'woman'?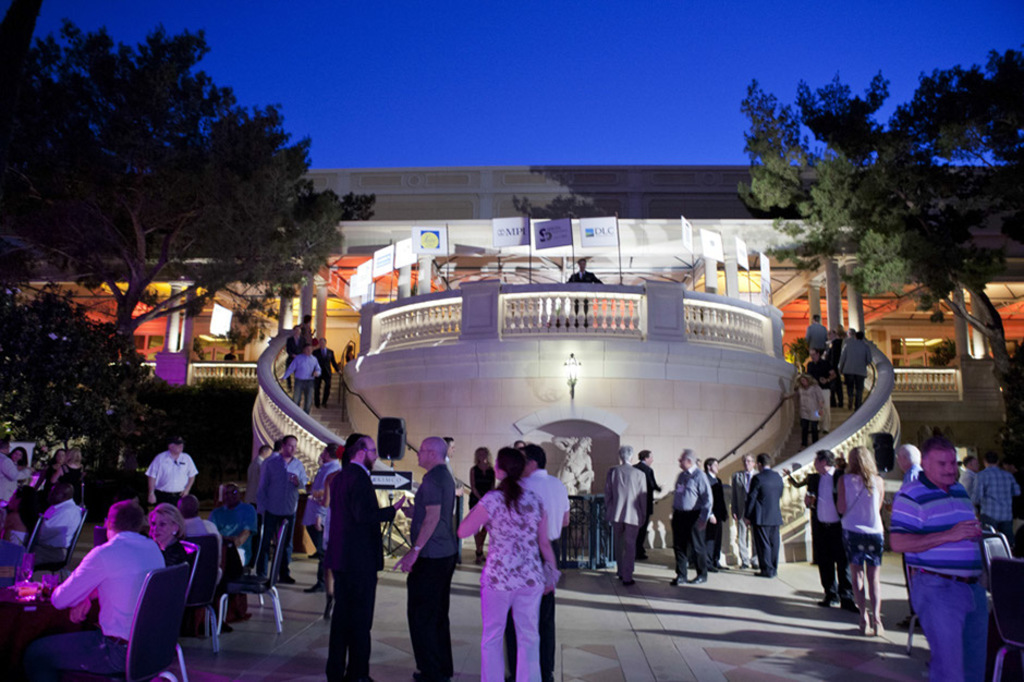
(51, 447, 85, 508)
